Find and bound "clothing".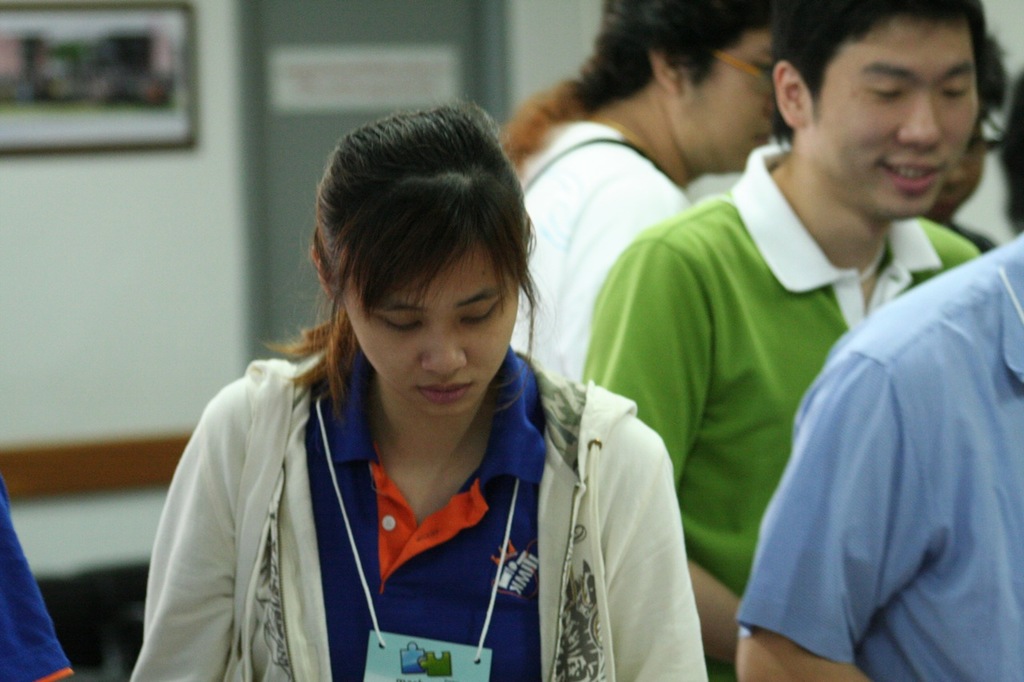
Bound: [520,122,690,382].
